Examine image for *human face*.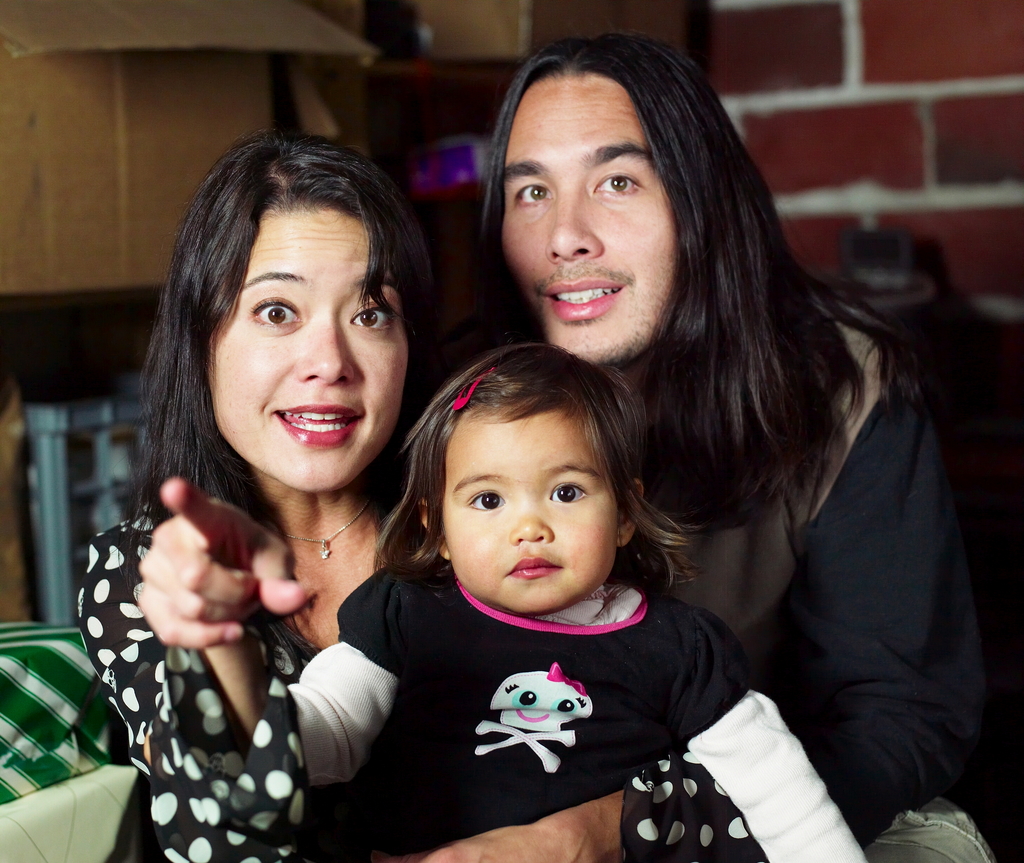
Examination result: bbox(199, 212, 403, 488).
